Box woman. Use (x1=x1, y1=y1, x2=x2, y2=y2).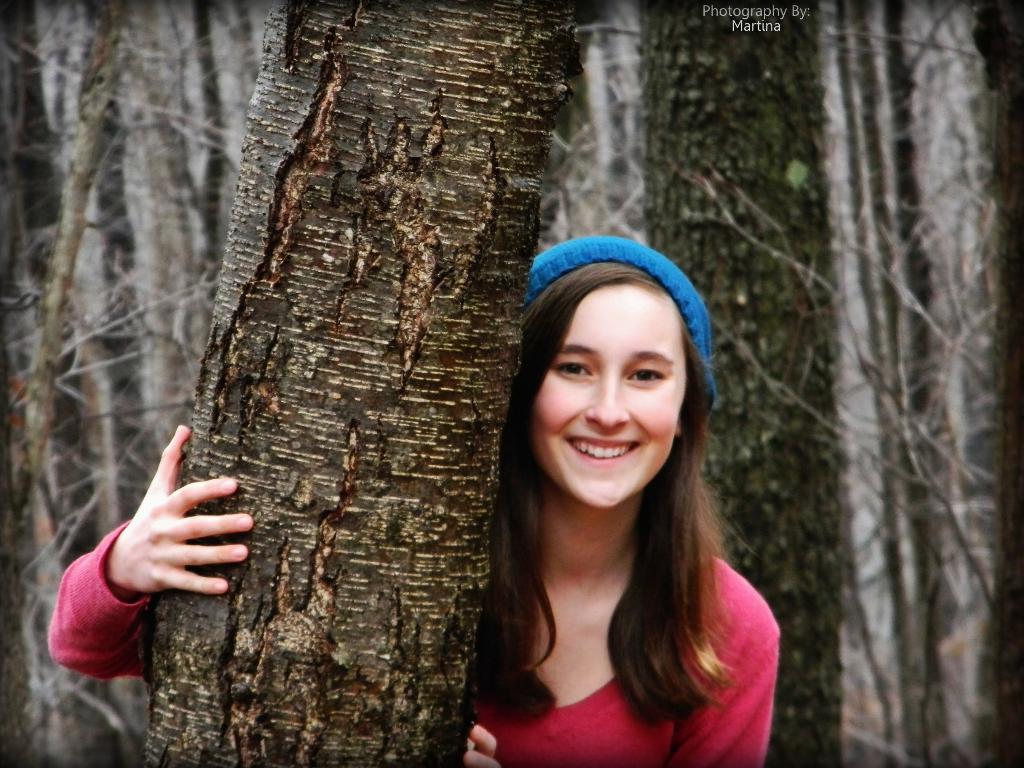
(x1=42, y1=229, x2=787, y2=767).
